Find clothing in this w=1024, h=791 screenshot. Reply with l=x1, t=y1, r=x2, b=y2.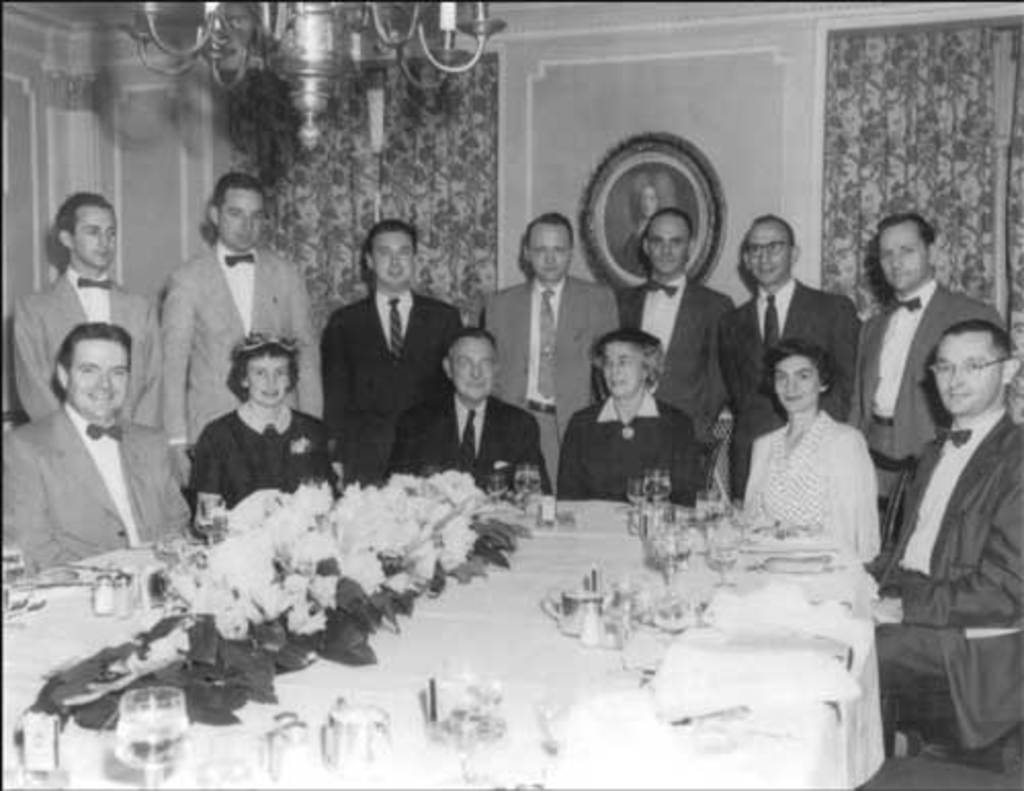
l=184, t=402, r=326, b=521.
